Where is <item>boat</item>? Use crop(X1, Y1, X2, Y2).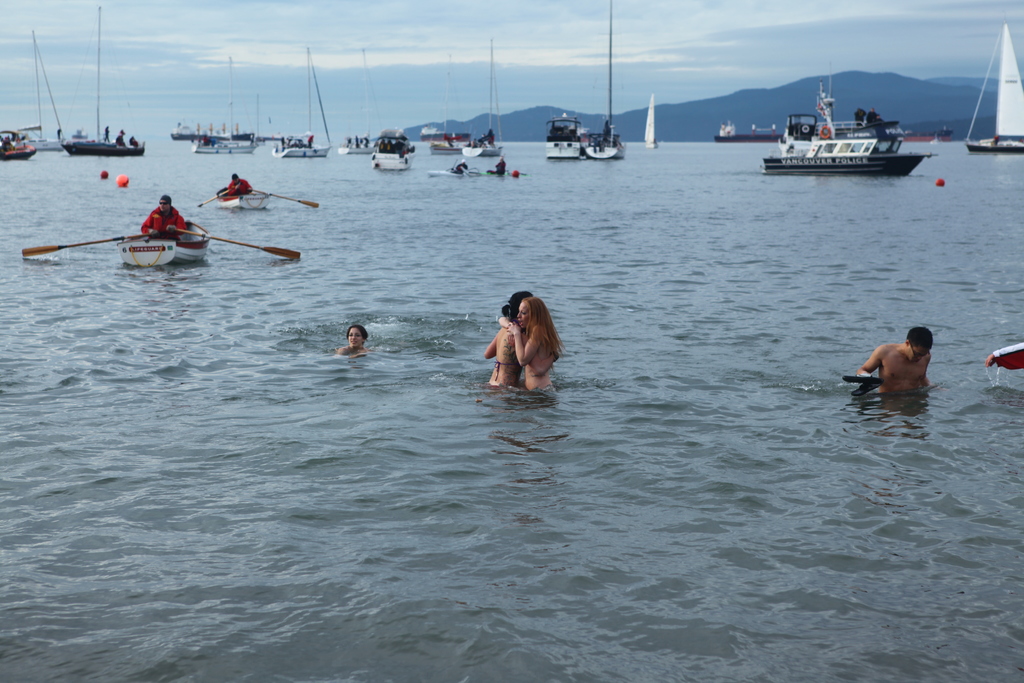
crop(0, 138, 39, 162).
